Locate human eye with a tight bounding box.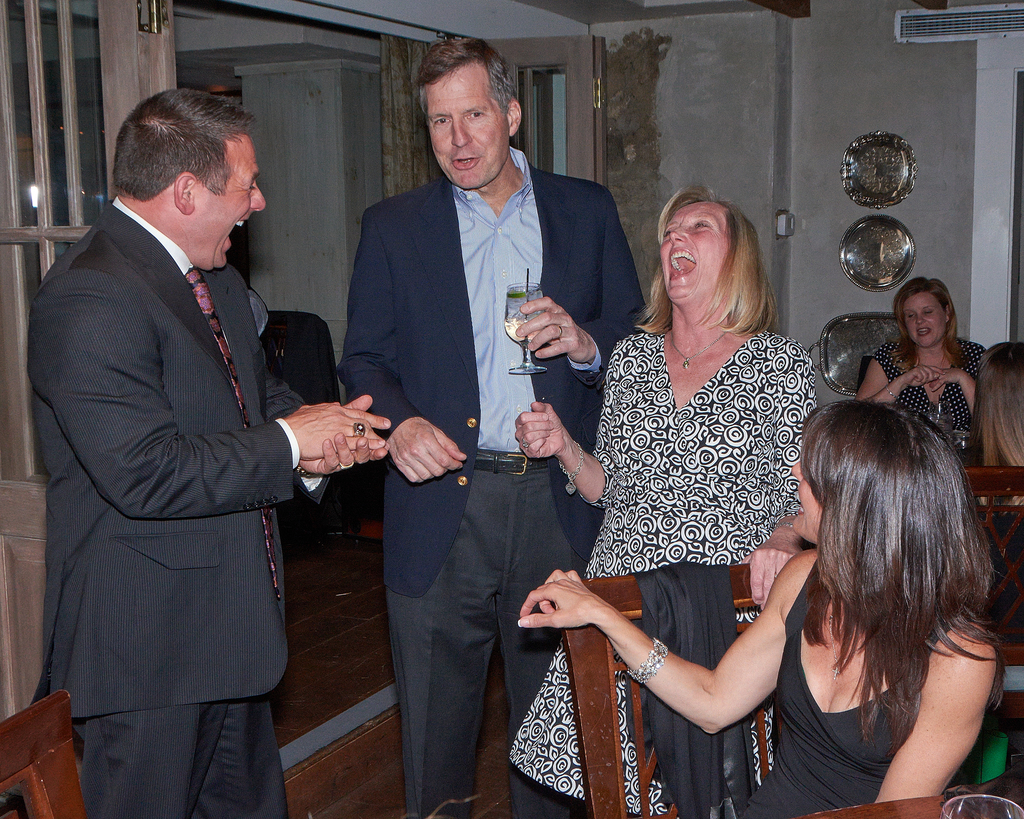
[left=689, top=218, right=713, bottom=232].
